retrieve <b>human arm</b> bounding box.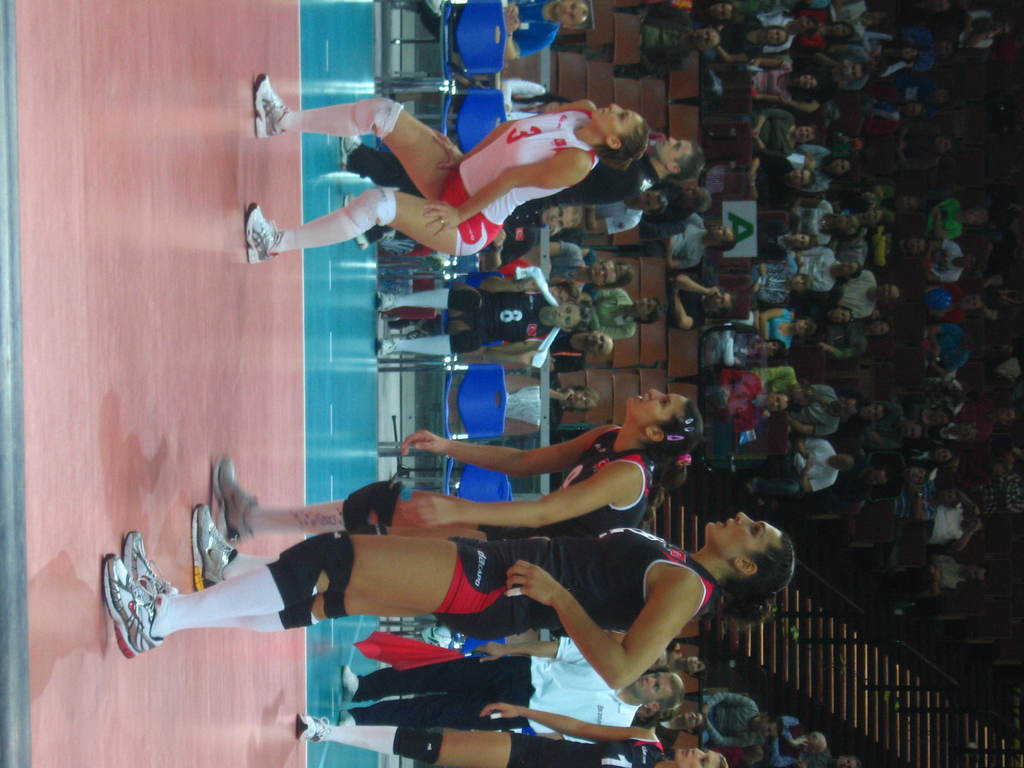
Bounding box: rect(750, 364, 796, 385).
